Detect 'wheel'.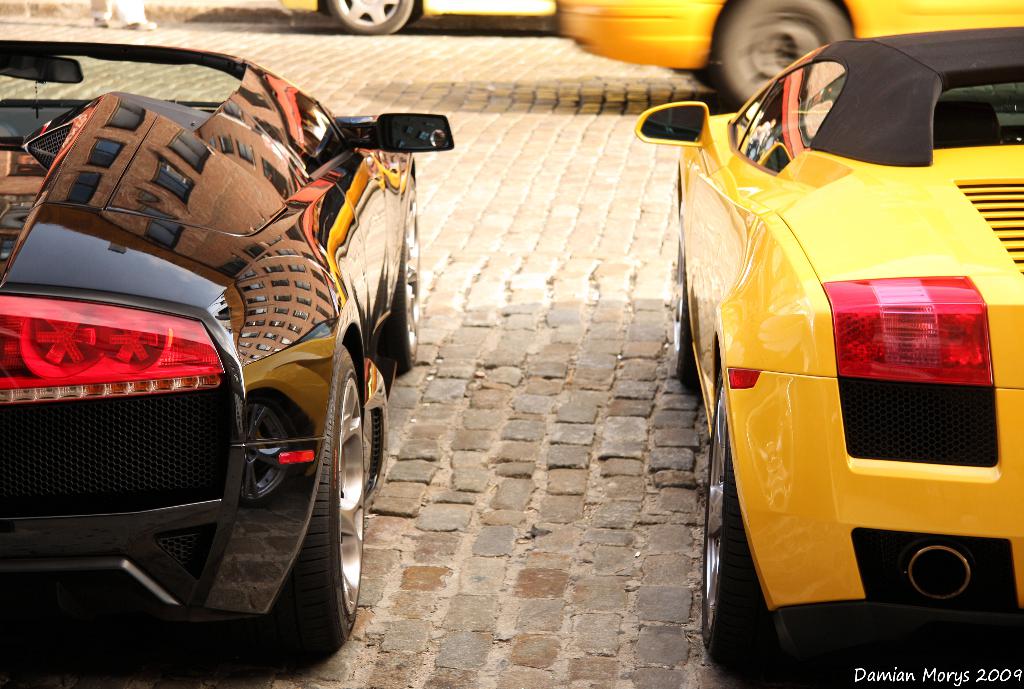
Detected at [285,339,367,653].
